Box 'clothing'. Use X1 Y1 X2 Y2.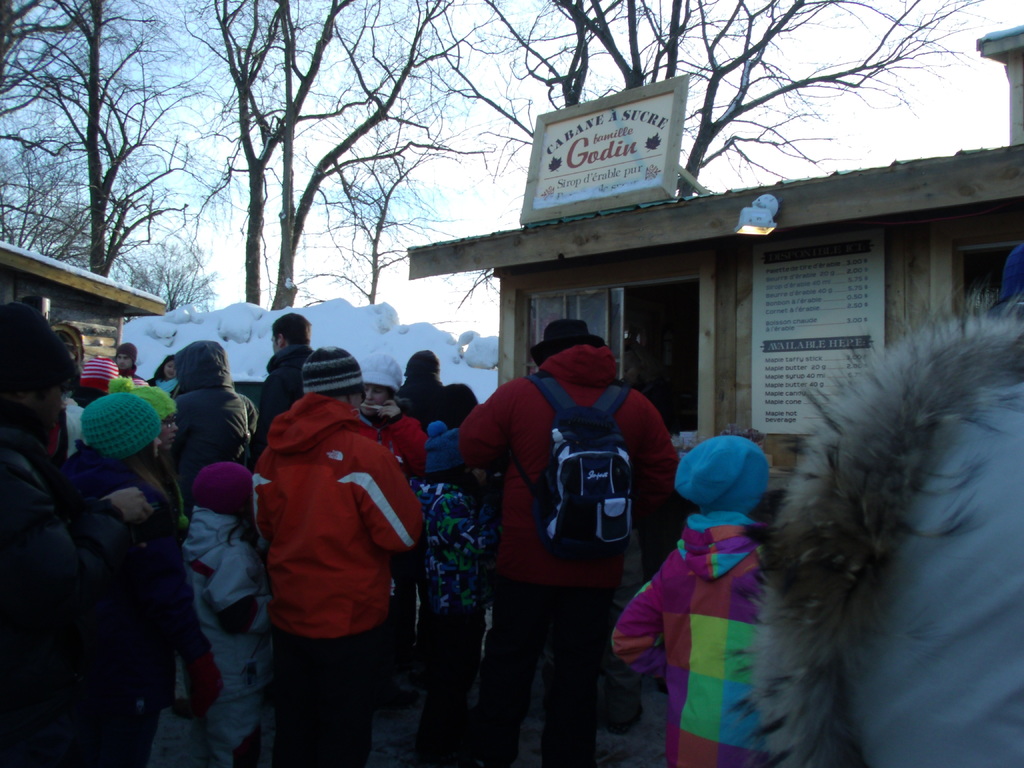
175 506 266 767.
